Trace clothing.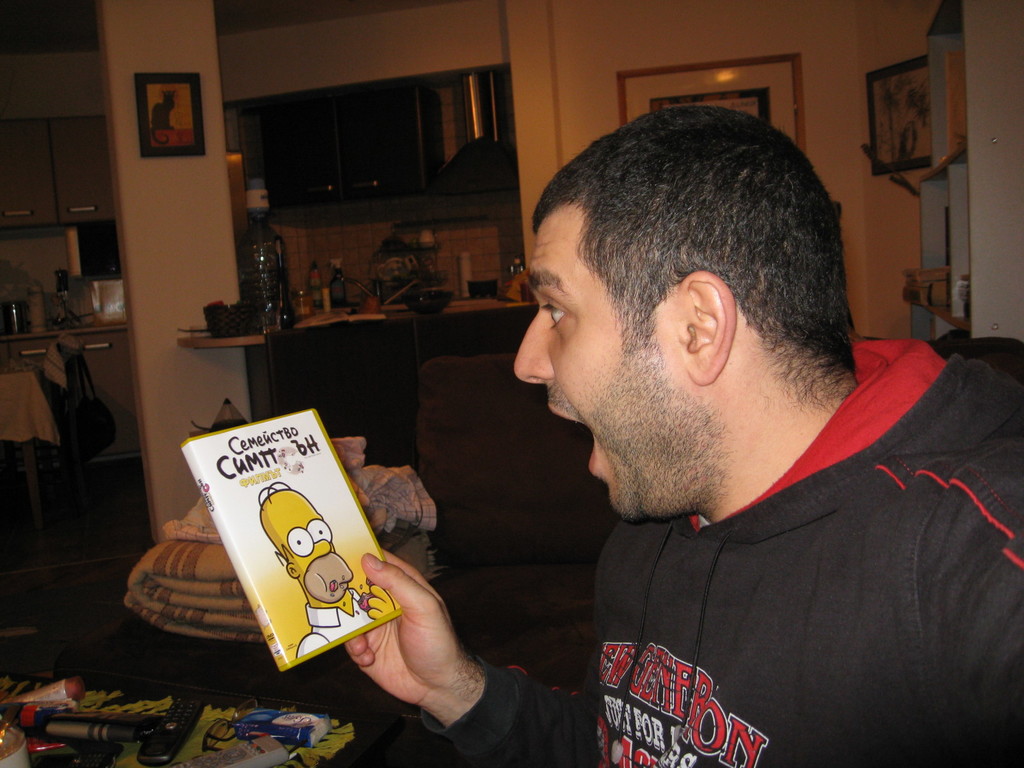
Traced to rect(528, 368, 1005, 758).
